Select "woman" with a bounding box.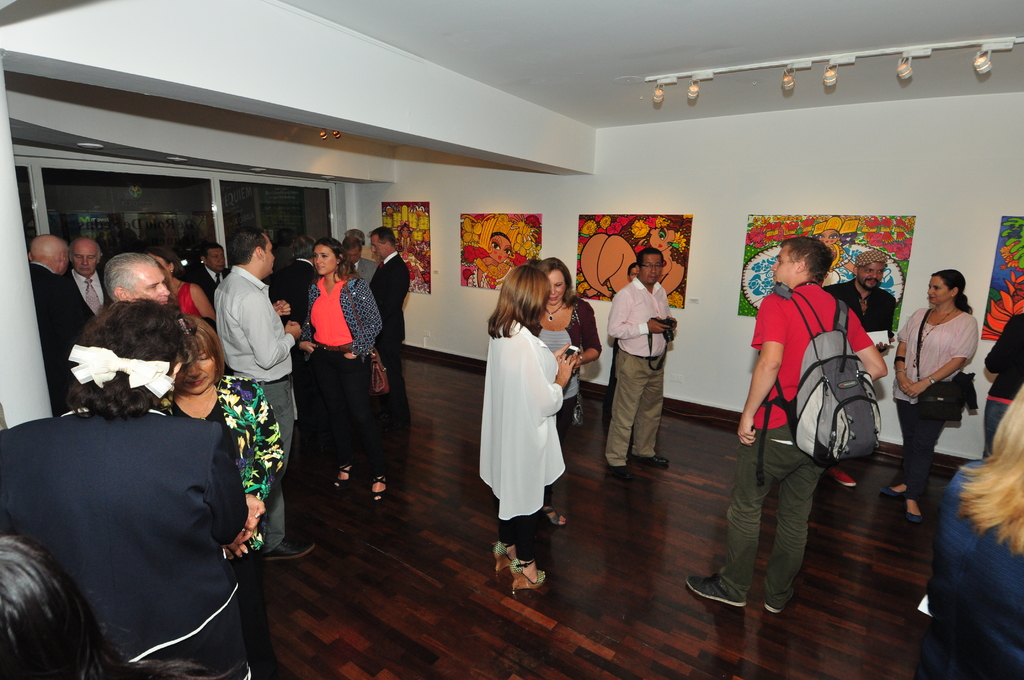
pyautogui.locateOnScreen(147, 248, 216, 324).
